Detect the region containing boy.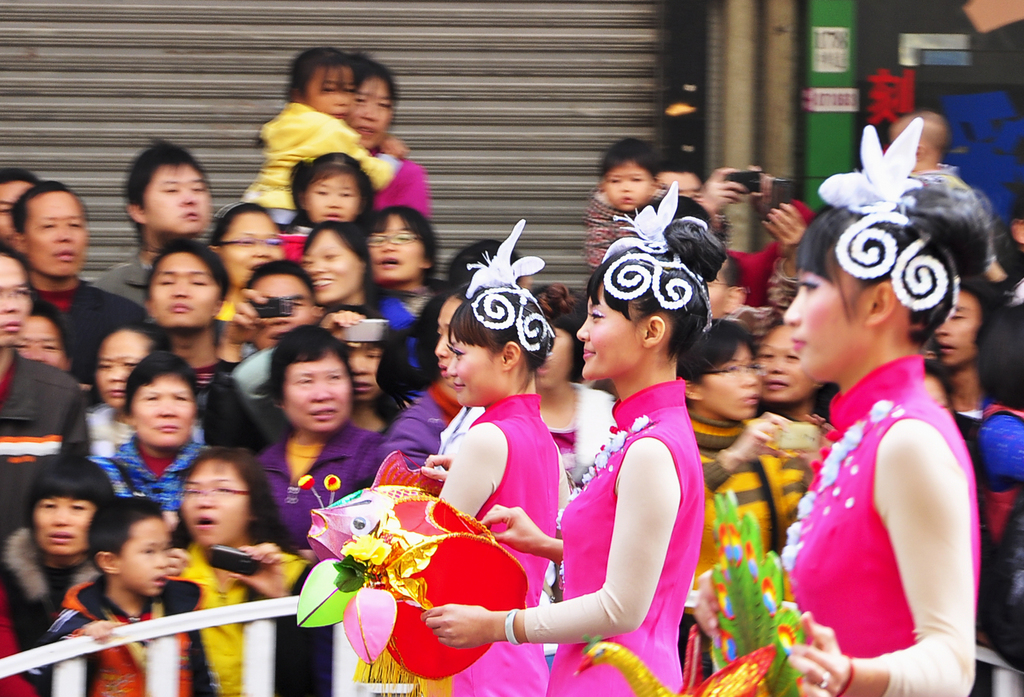
{"left": 888, "top": 110, "right": 1005, "bottom": 283}.
